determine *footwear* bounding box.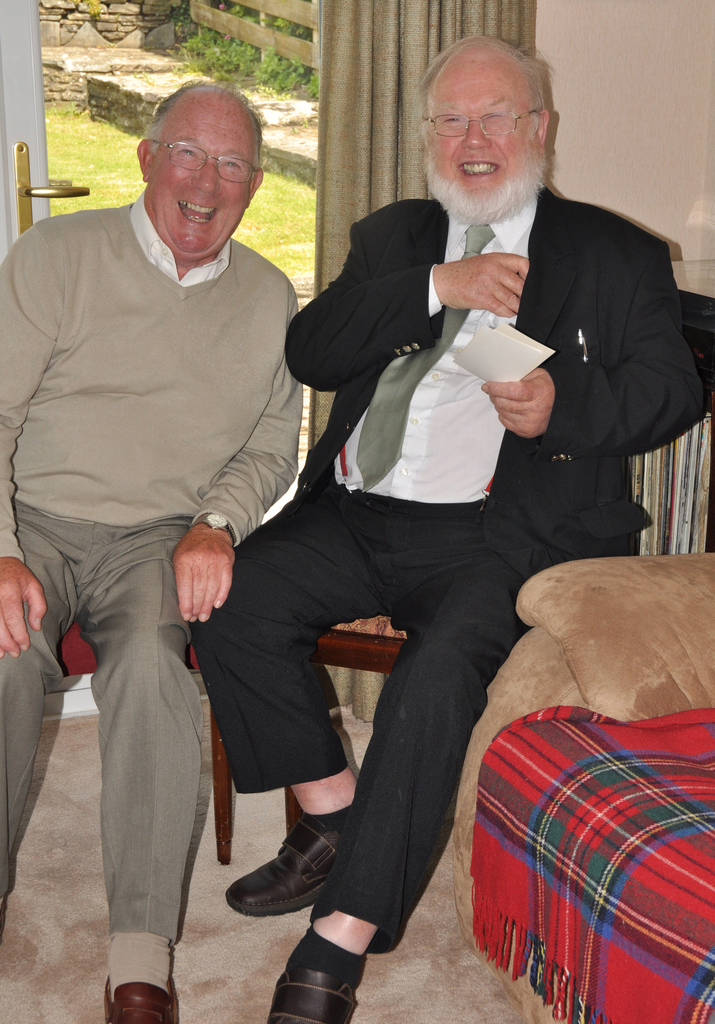
Determined: <box>100,972,179,1023</box>.
